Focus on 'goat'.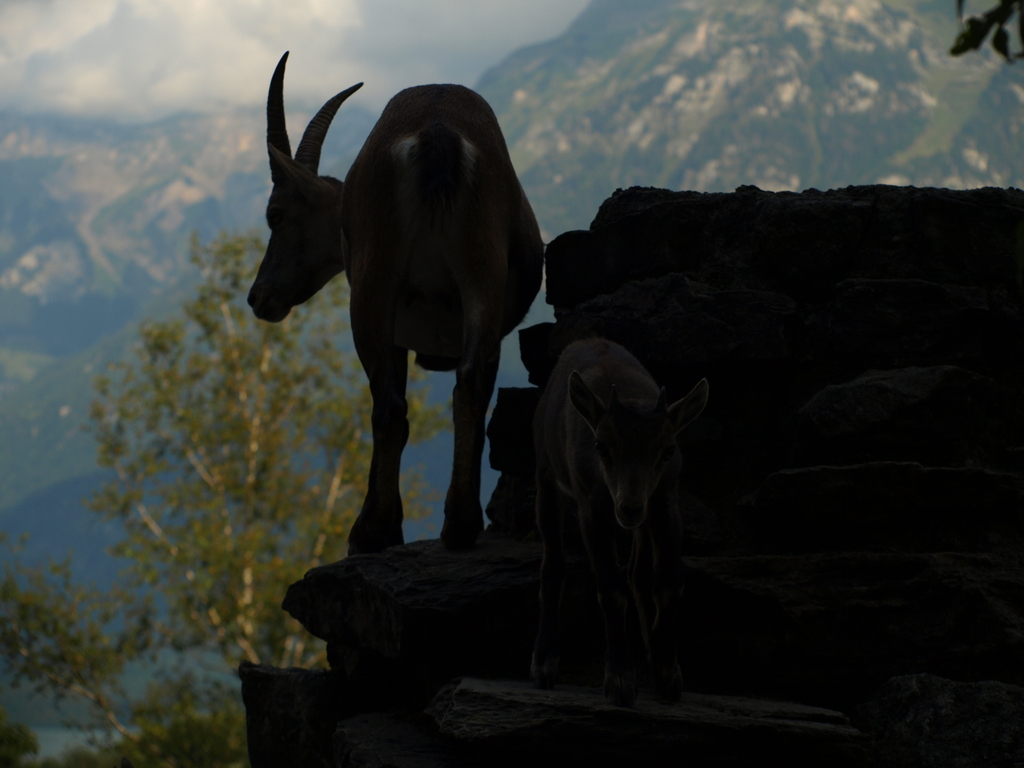
Focused at (247, 47, 542, 556).
